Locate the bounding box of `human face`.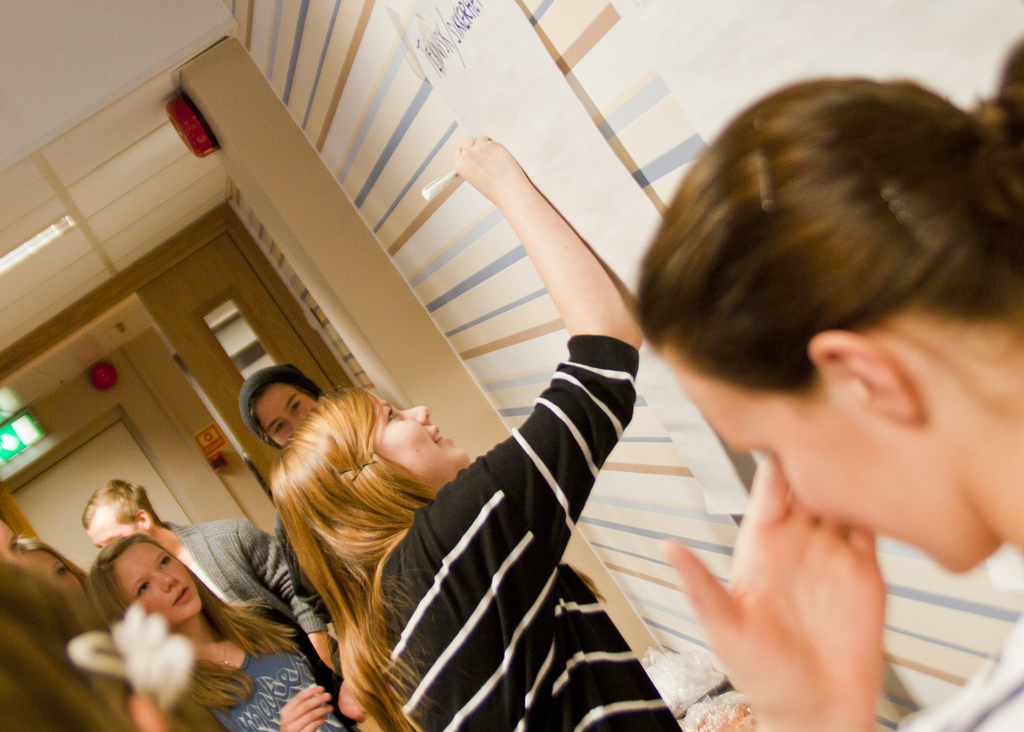
Bounding box: [253,379,313,447].
